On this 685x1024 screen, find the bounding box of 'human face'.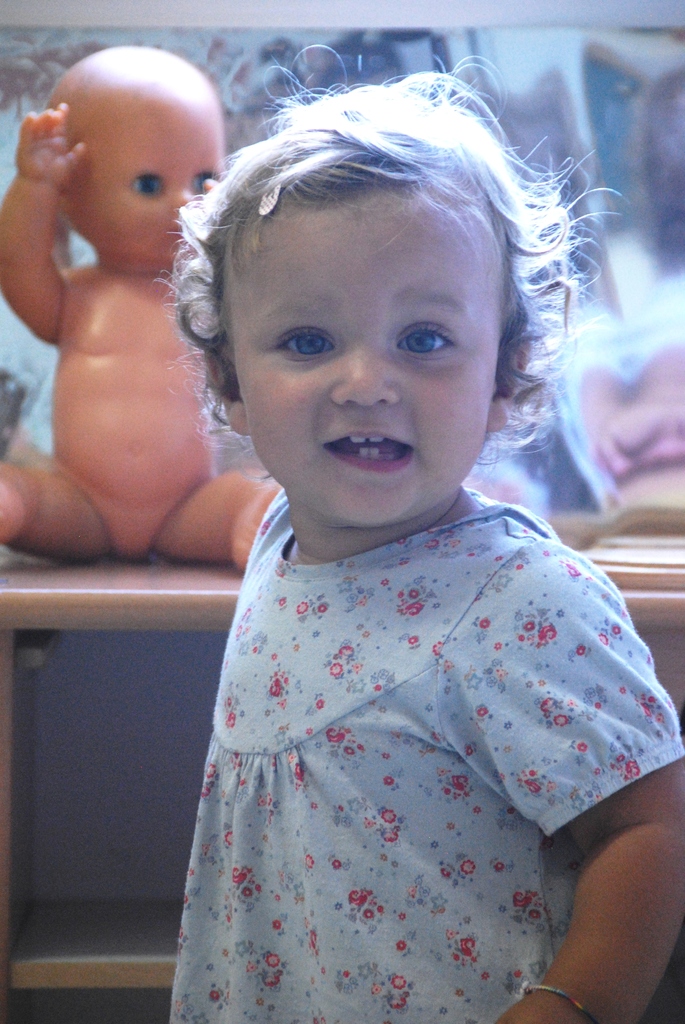
Bounding box: <region>66, 101, 225, 262</region>.
